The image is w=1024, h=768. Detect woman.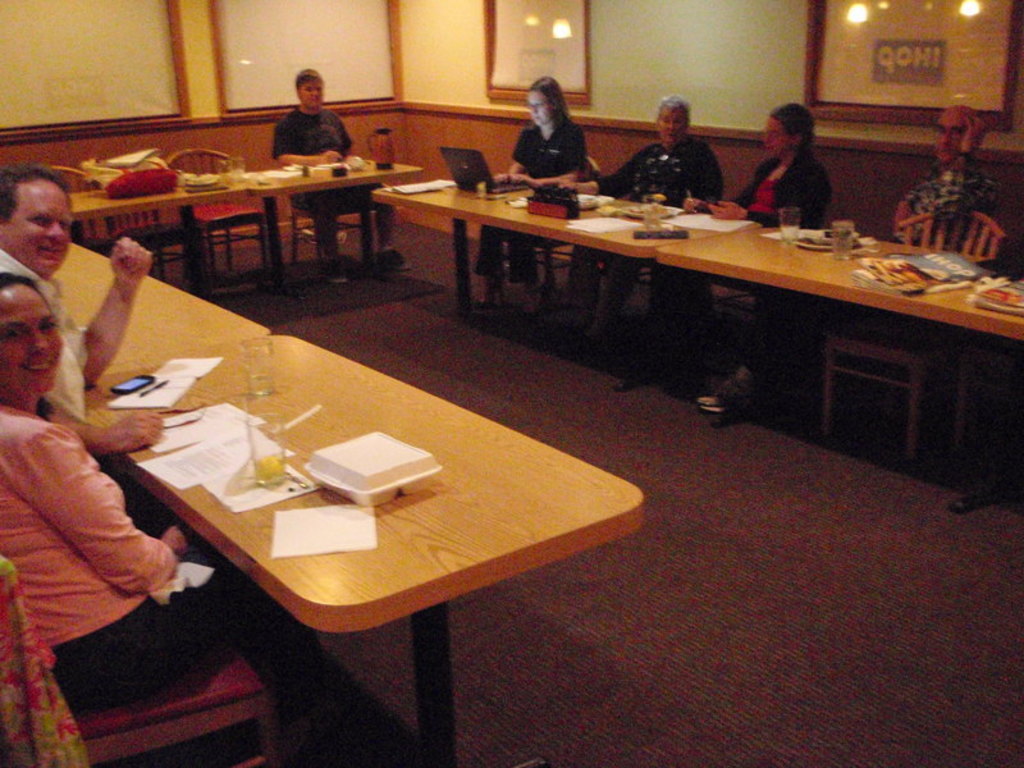
Detection: pyautogui.locateOnScreen(0, 275, 353, 733).
